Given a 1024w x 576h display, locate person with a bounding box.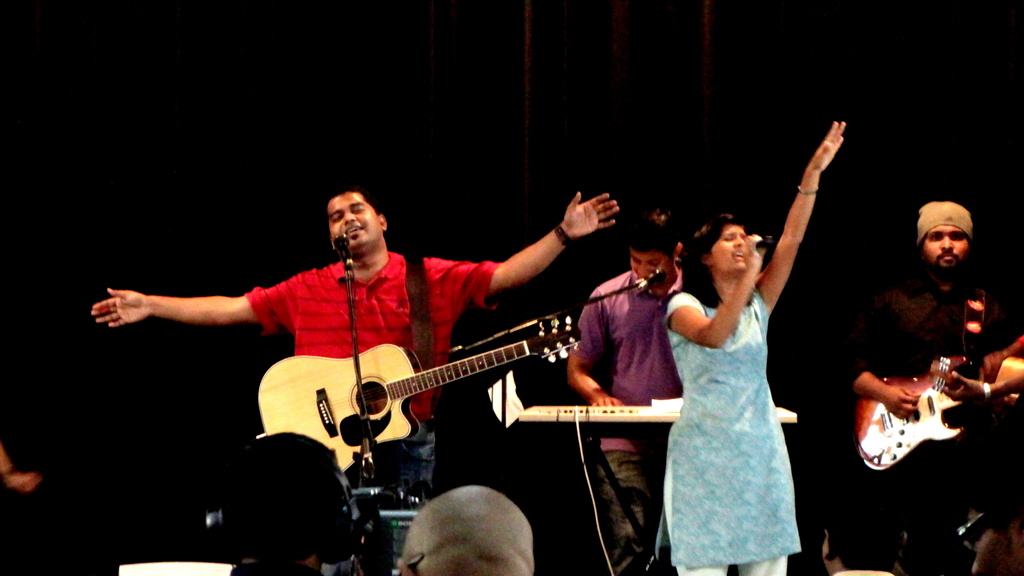
Located: Rect(832, 202, 1023, 575).
